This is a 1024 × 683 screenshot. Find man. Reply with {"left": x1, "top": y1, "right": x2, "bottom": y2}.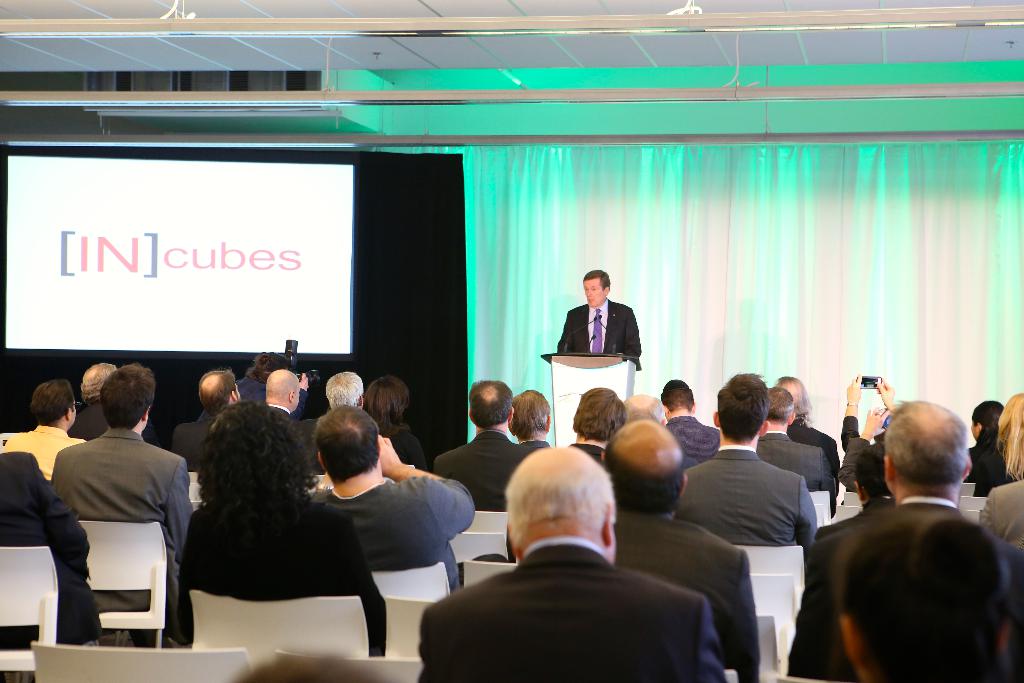
{"left": 559, "top": 268, "right": 643, "bottom": 374}.
